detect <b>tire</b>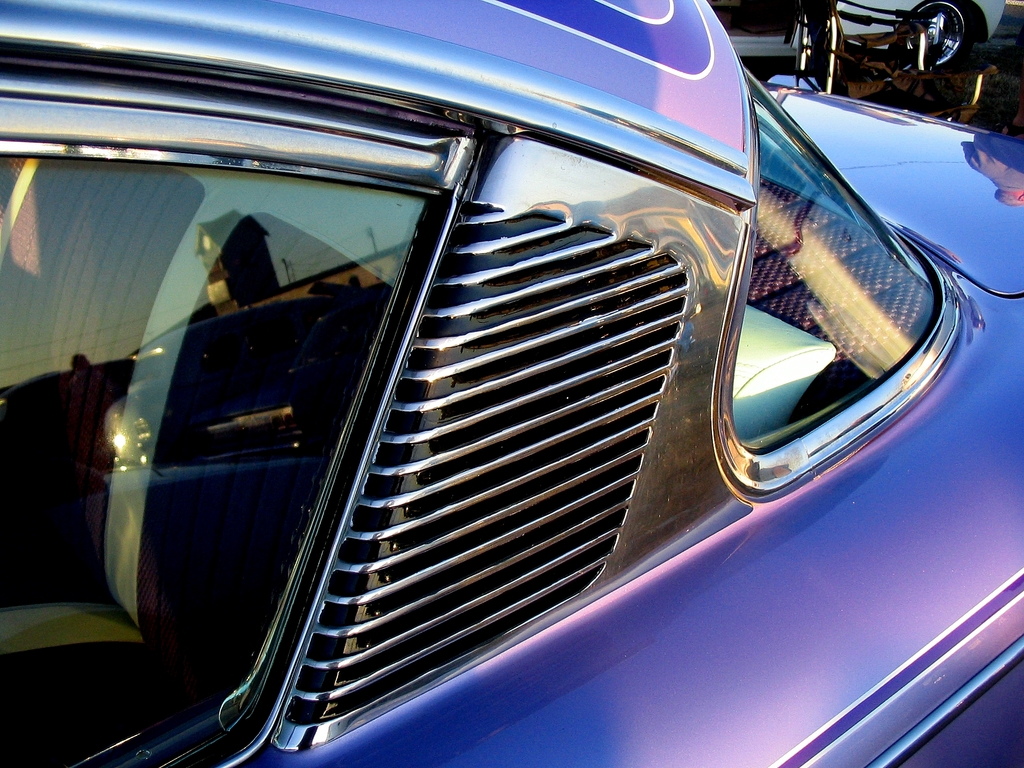
{"x1": 901, "y1": 0, "x2": 968, "y2": 85}
